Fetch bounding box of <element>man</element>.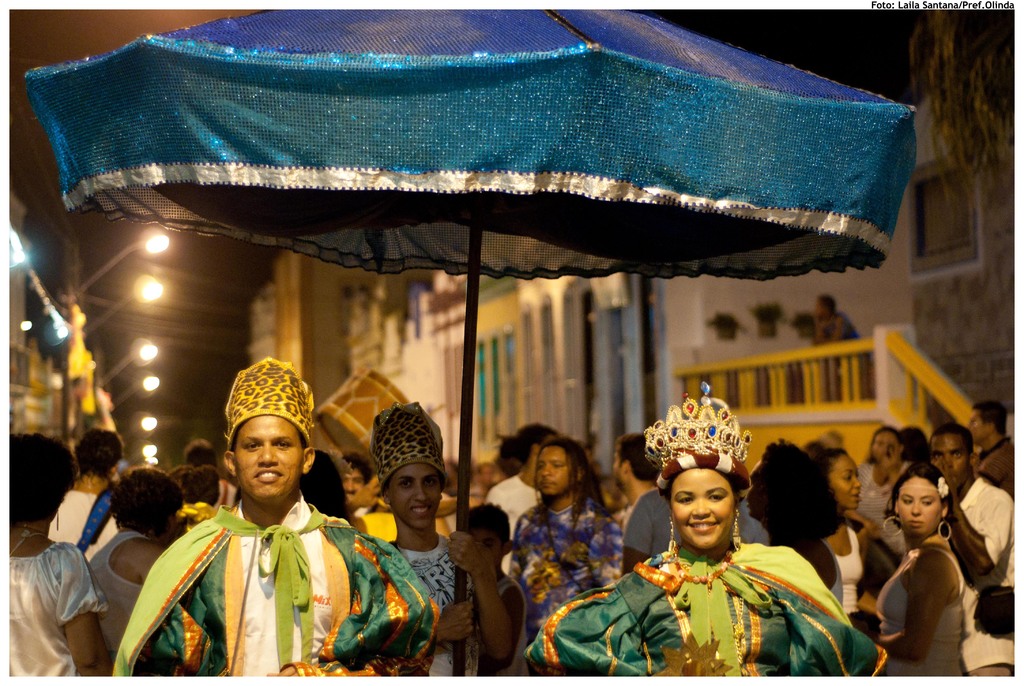
Bbox: {"left": 964, "top": 401, "right": 1016, "bottom": 498}.
